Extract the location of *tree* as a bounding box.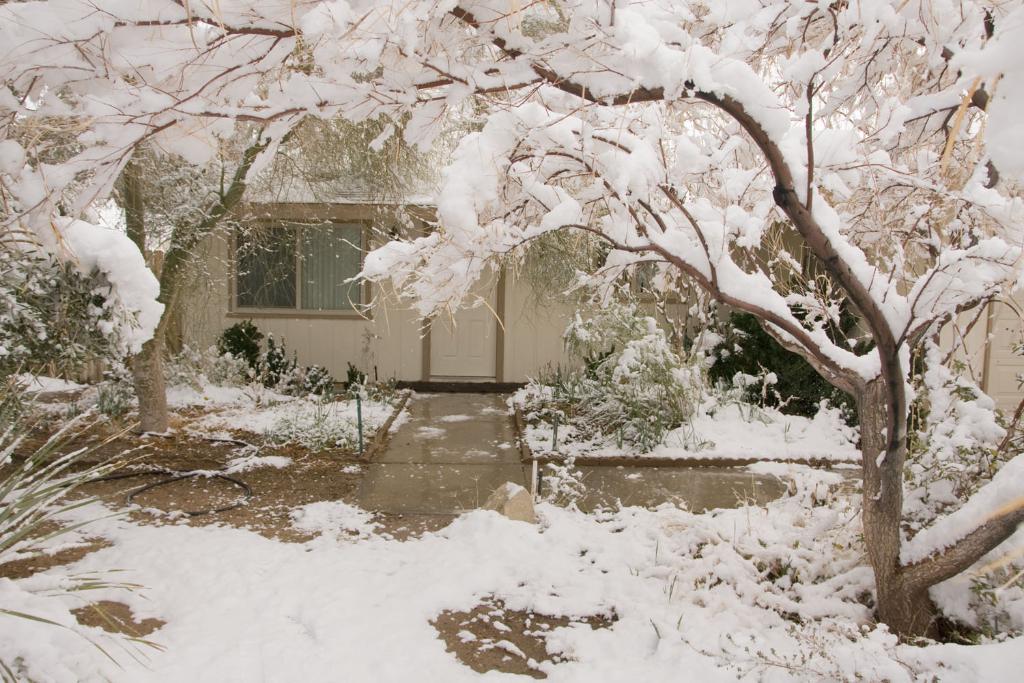
[left=1, top=0, right=1023, bottom=641].
